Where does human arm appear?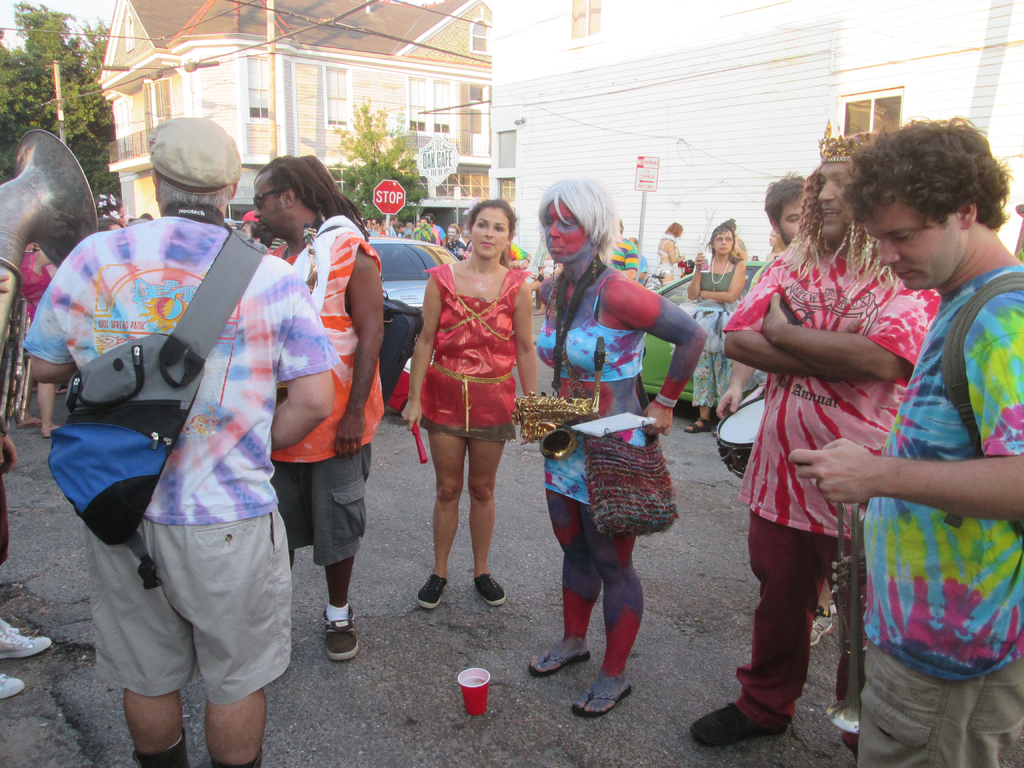
Appears at 662 239 680 263.
